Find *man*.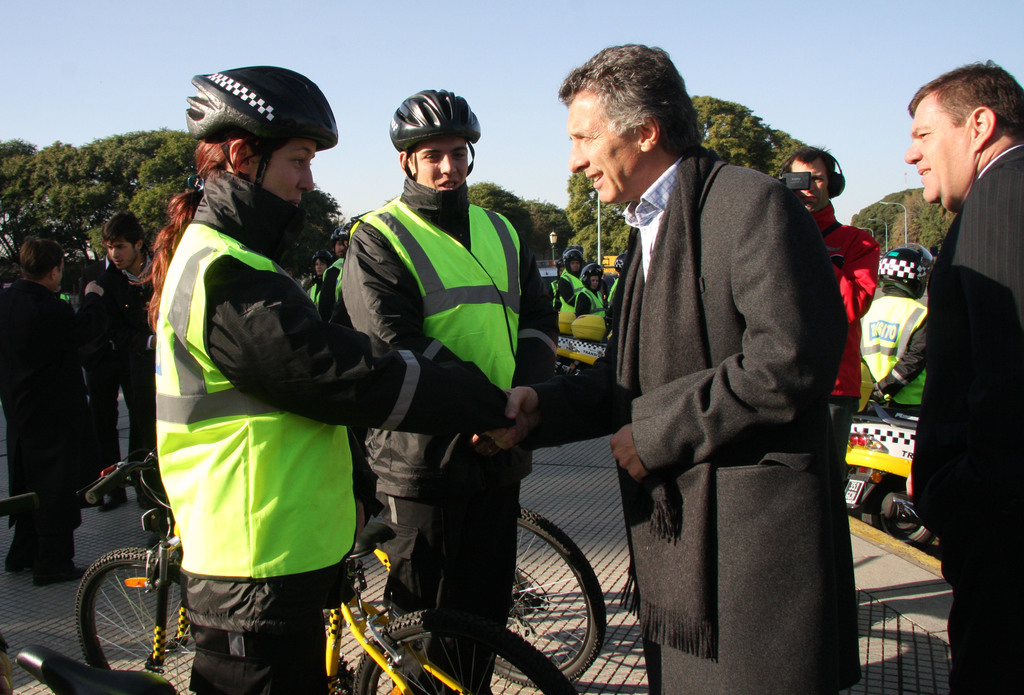
box(0, 238, 88, 589).
